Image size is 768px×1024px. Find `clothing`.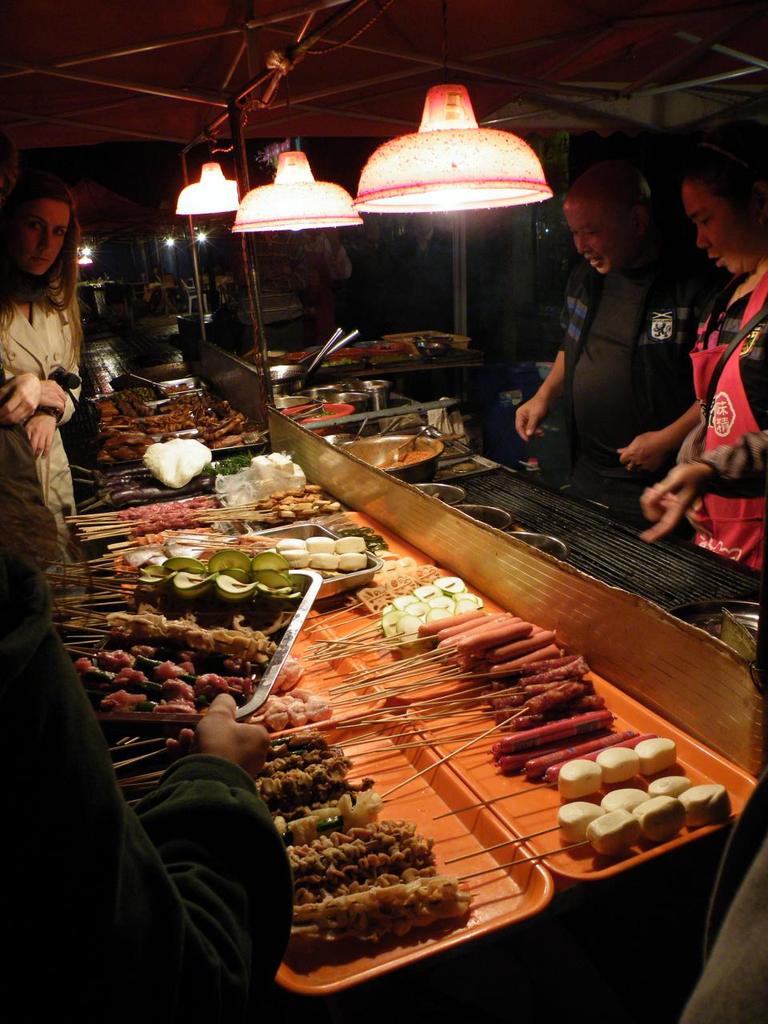
690, 270, 767, 578.
